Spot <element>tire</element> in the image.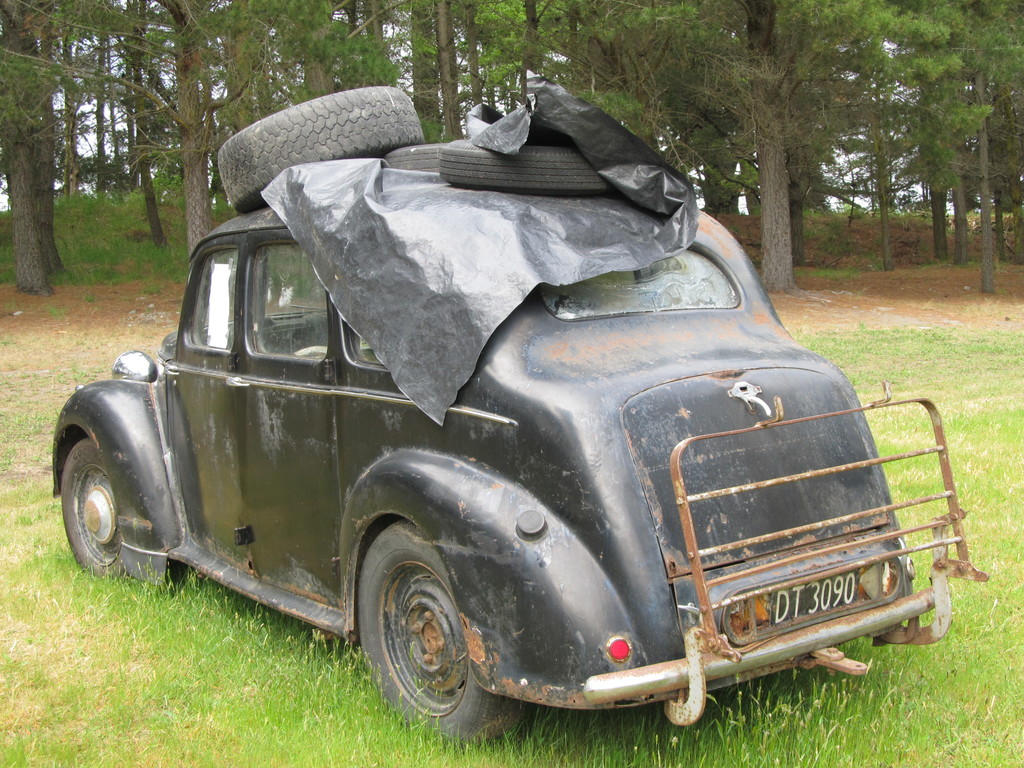
<element>tire</element> found at 383:145:445:172.
